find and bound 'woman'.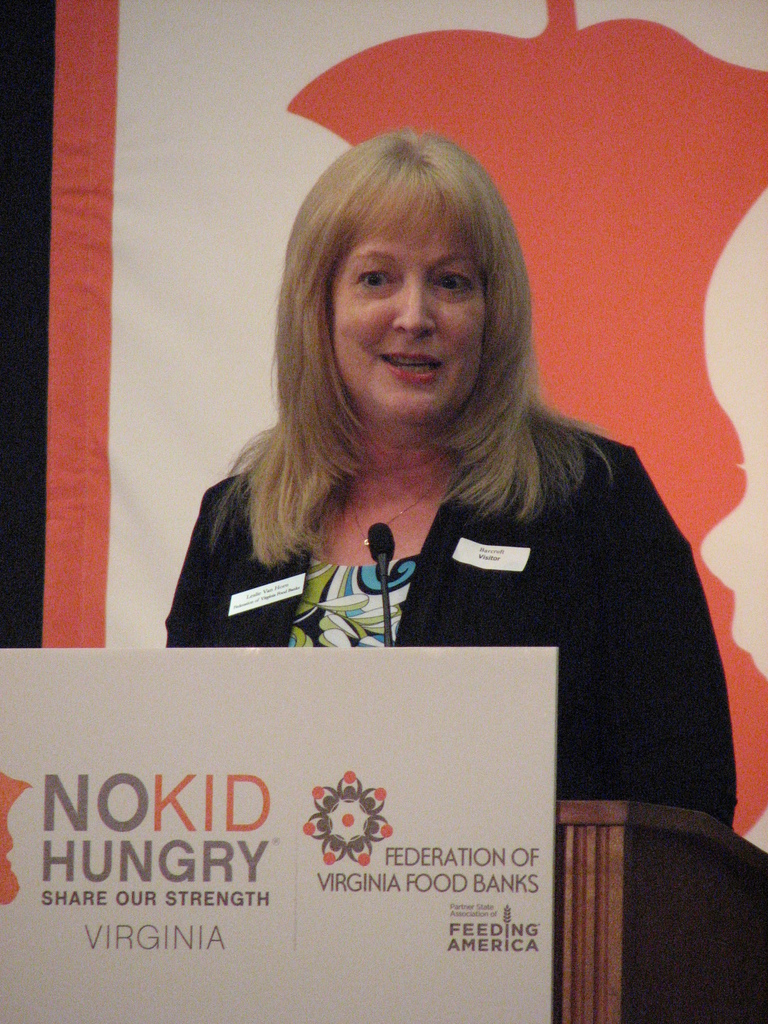
Bound: bbox=[165, 127, 734, 833].
